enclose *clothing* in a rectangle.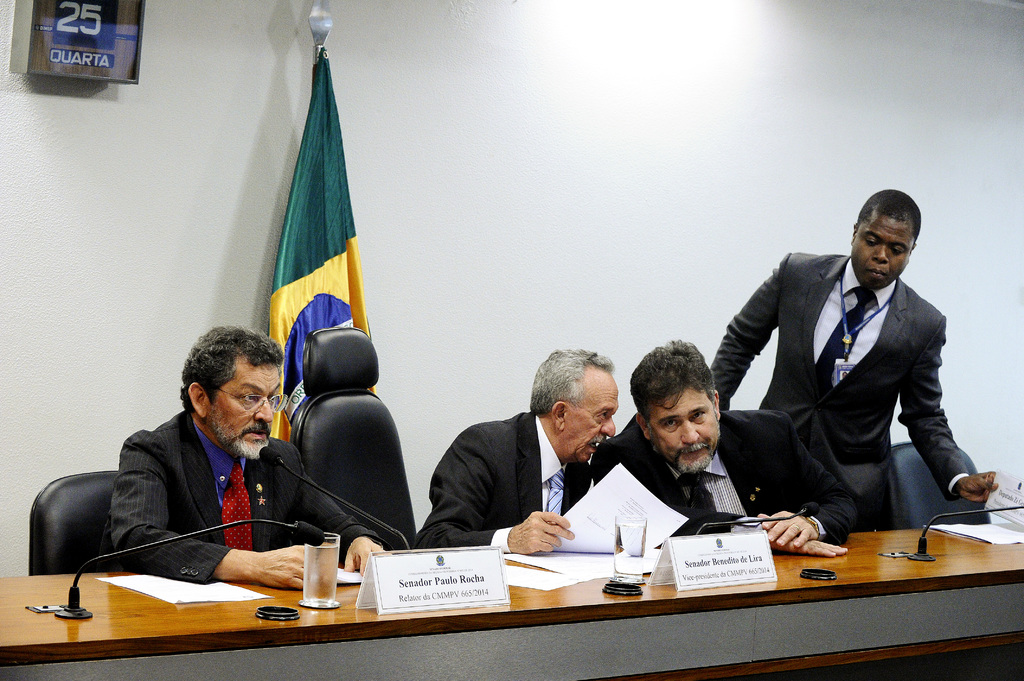
bbox=(431, 406, 598, 544).
